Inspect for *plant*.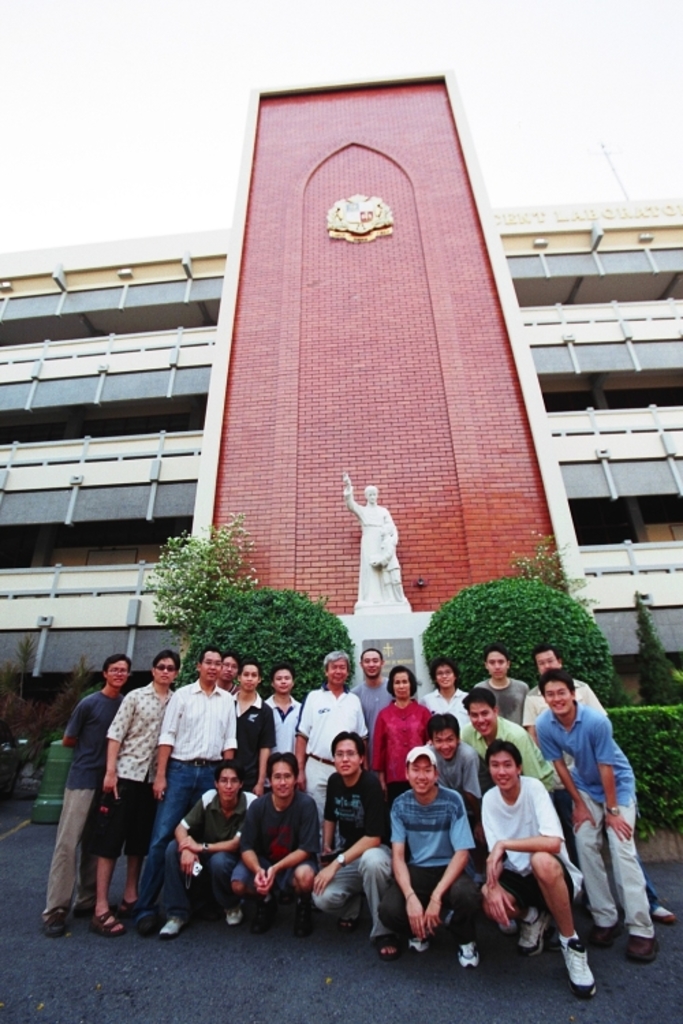
Inspection: 630/587/682/700.
